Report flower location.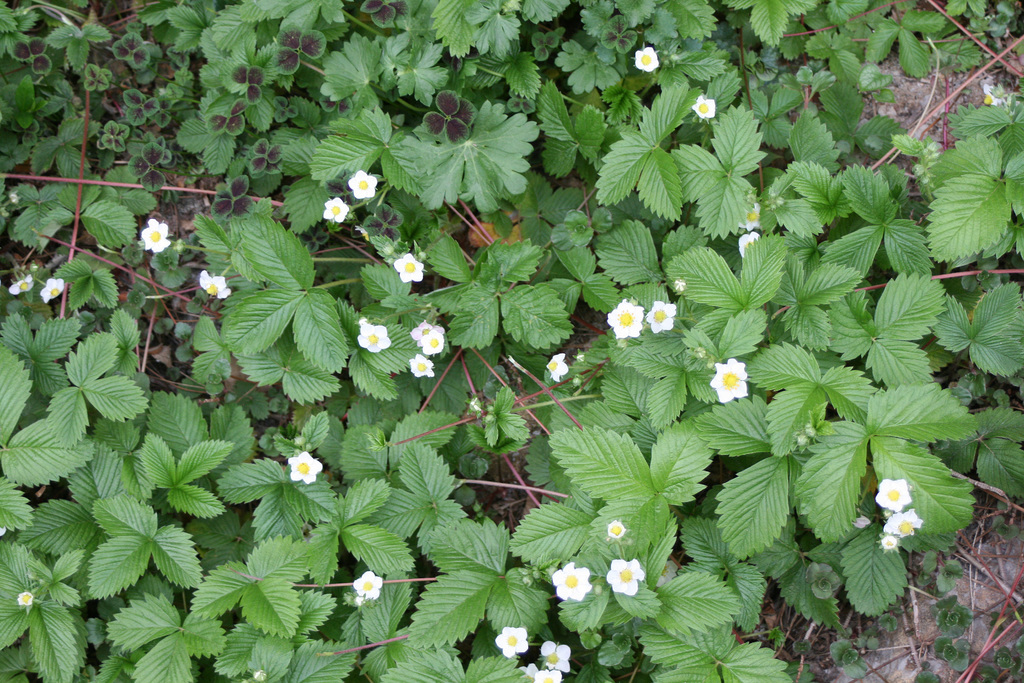
Report: (876, 528, 899, 552).
